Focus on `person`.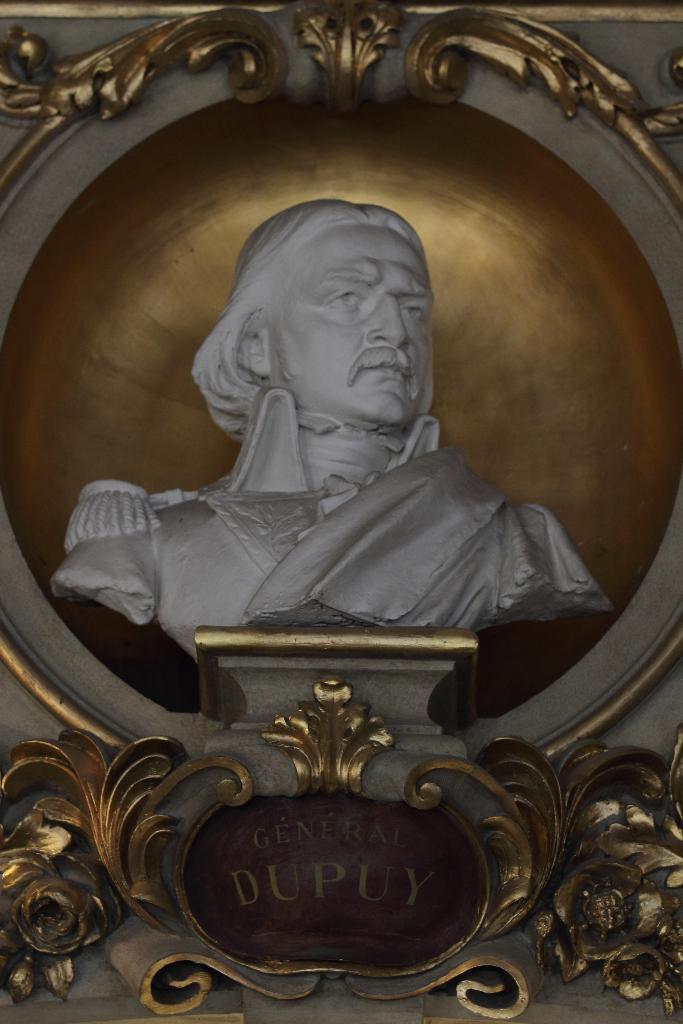
Focused at locate(51, 195, 614, 629).
